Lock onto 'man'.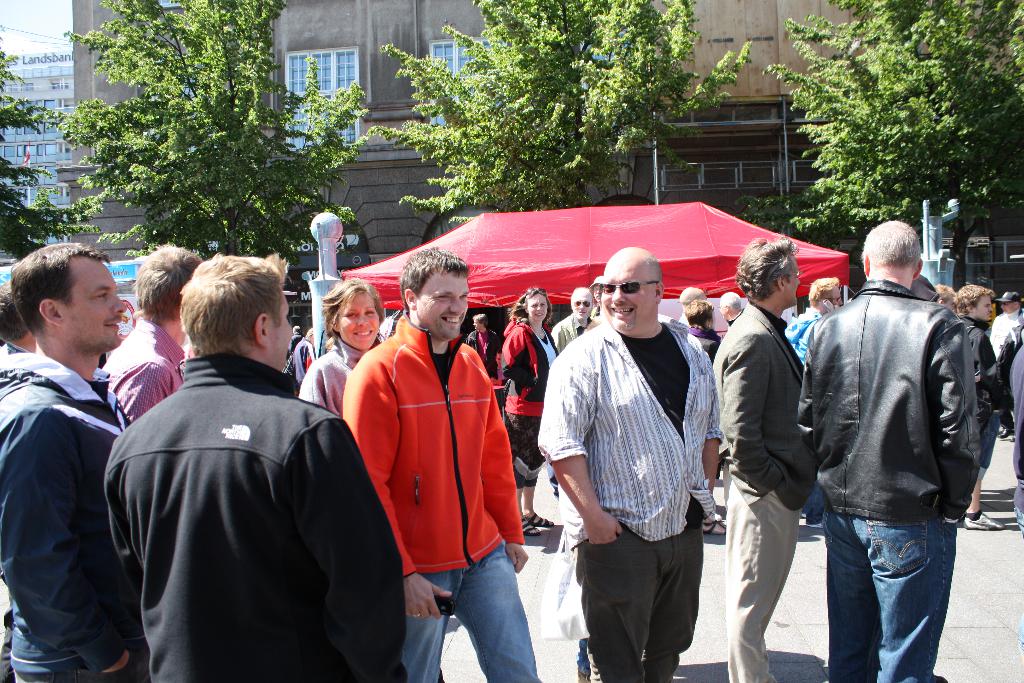
Locked: {"left": 104, "top": 241, "right": 204, "bottom": 424}.
